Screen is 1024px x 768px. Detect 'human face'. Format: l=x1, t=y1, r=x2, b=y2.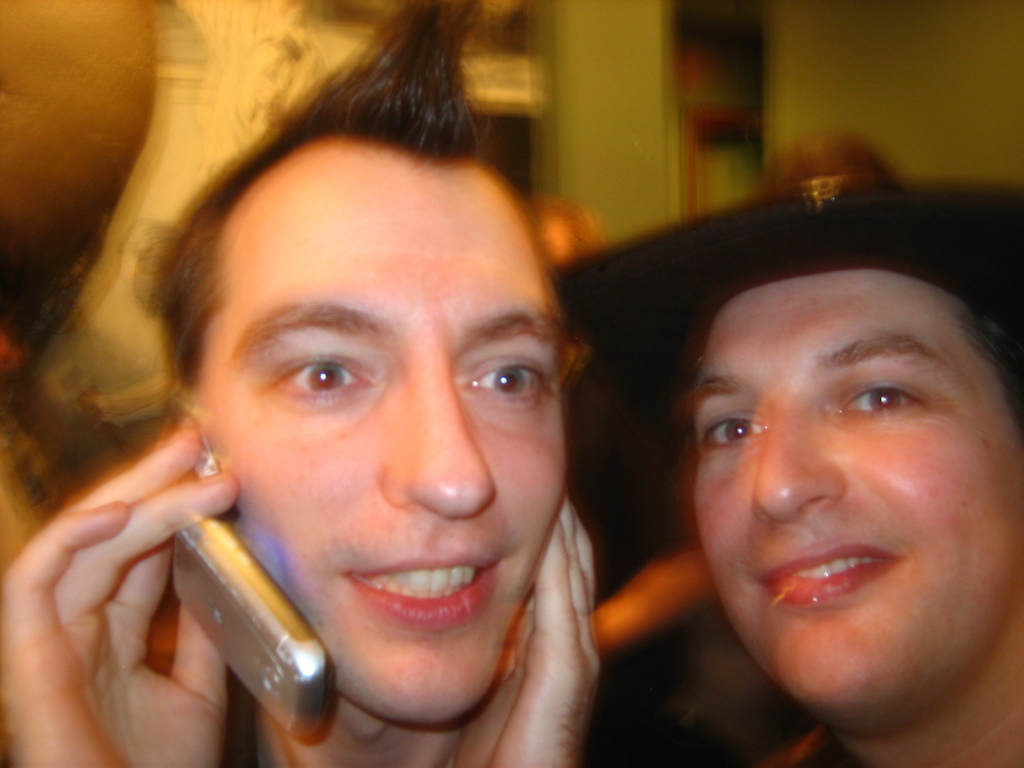
l=695, t=271, r=1023, b=714.
